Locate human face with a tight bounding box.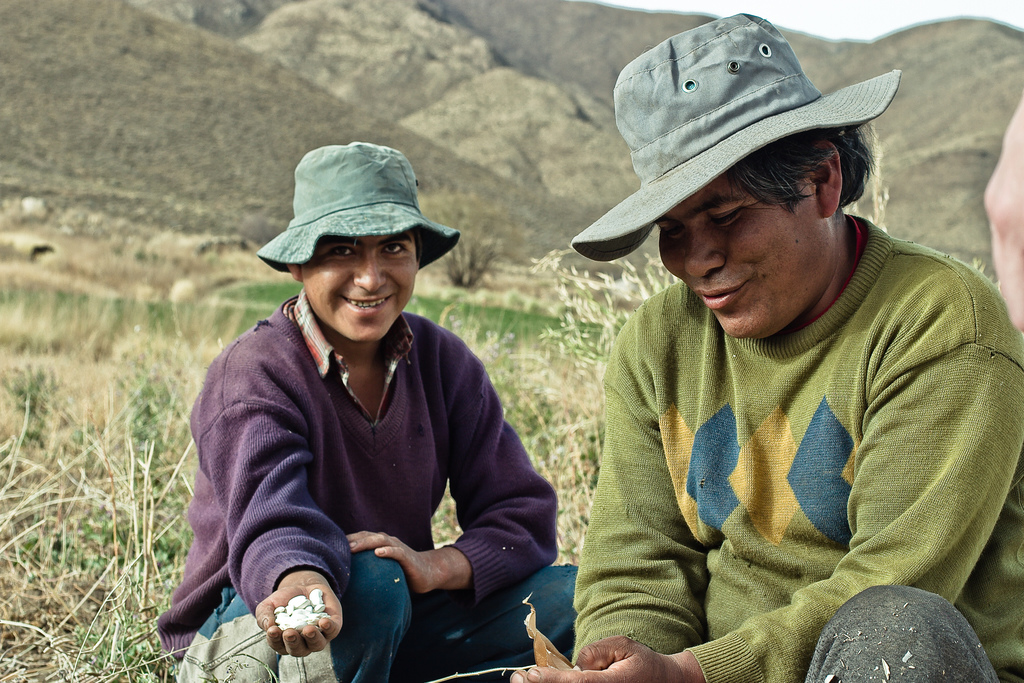
Rect(660, 165, 838, 339).
